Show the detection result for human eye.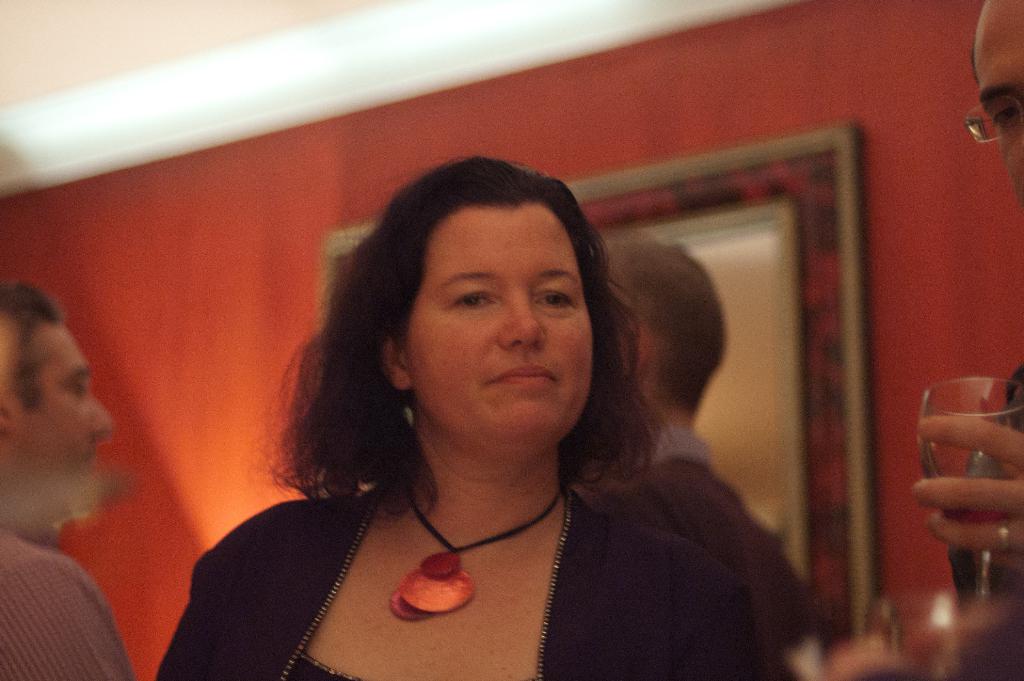
536 279 576 312.
